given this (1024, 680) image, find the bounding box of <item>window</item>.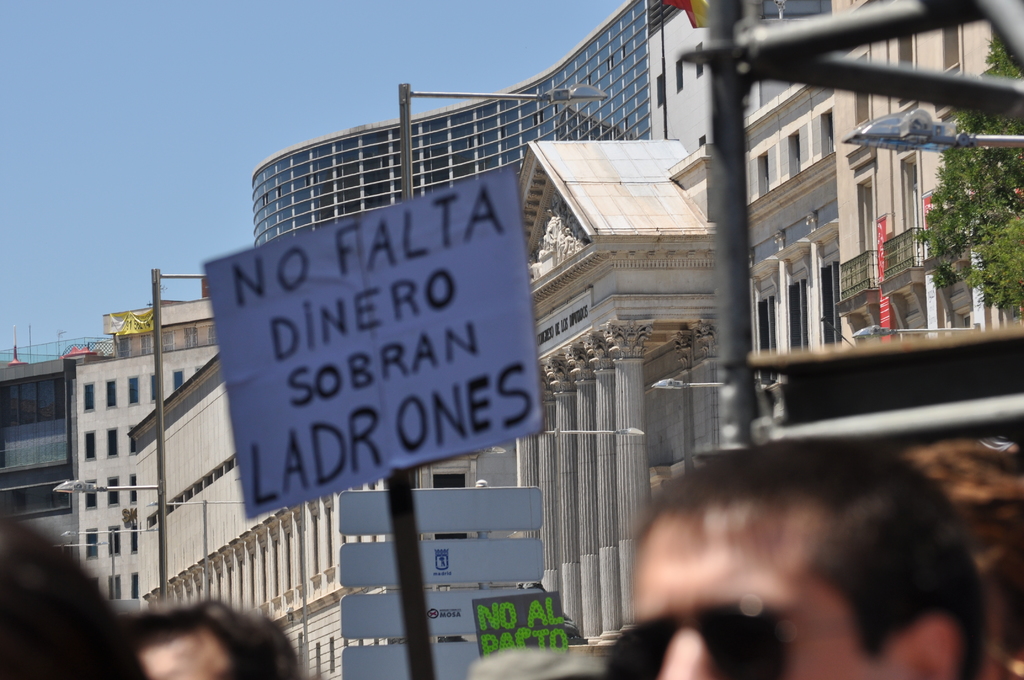
[147,371,163,405].
